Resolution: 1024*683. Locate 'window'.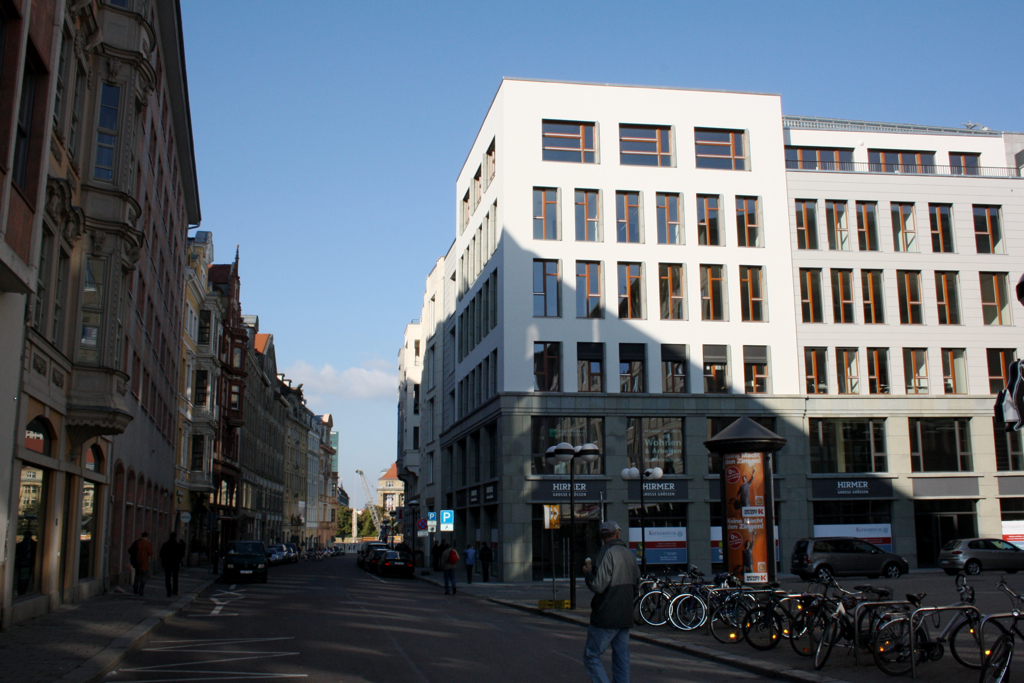
[619,262,642,319].
